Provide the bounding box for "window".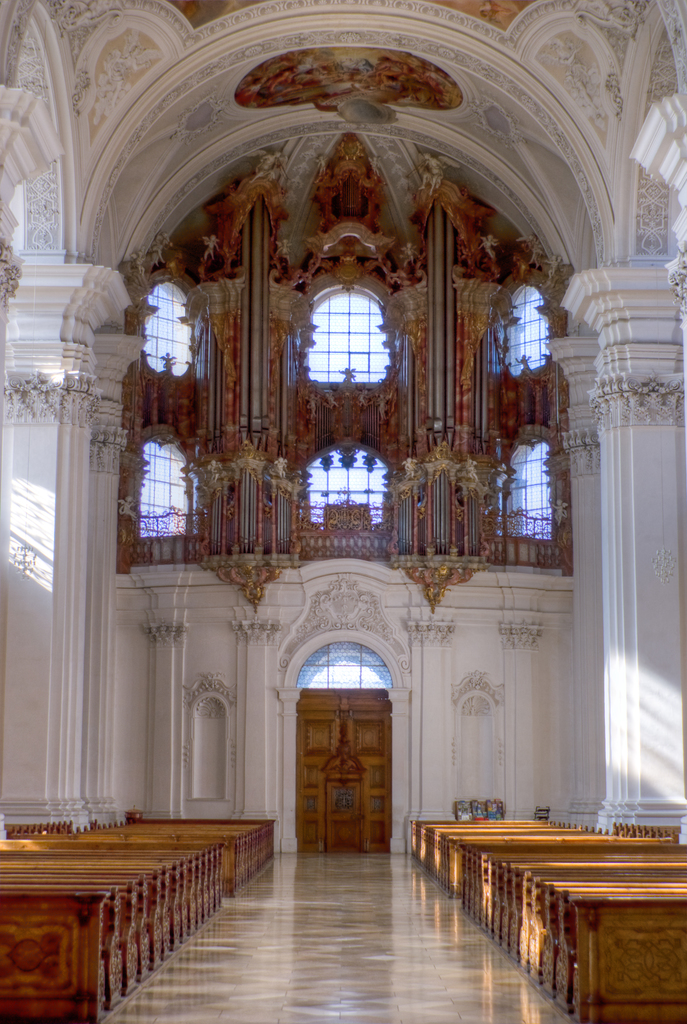
{"left": 505, "top": 283, "right": 556, "bottom": 374}.
